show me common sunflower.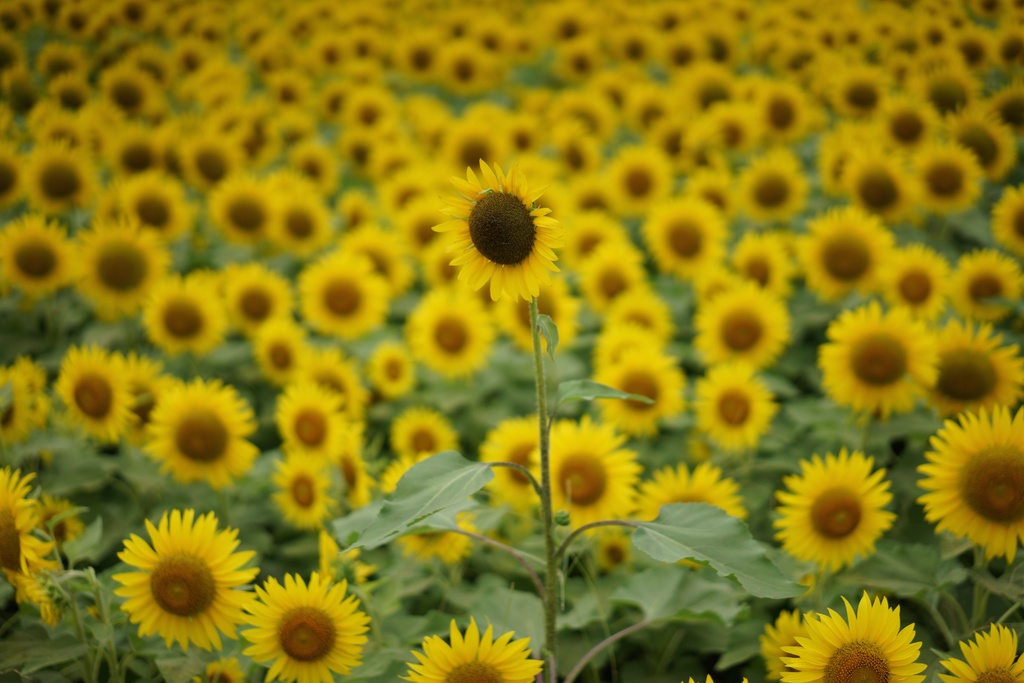
common sunflower is here: x1=914, y1=414, x2=1019, y2=557.
